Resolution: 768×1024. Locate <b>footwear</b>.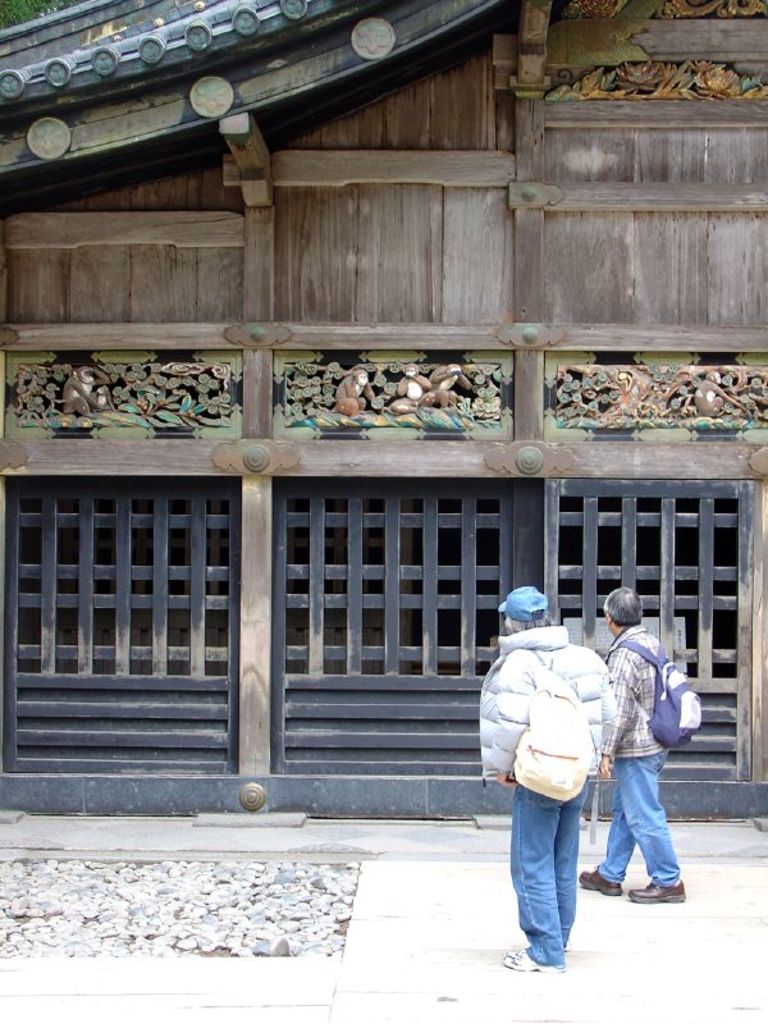
[x1=632, y1=873, x2=685, y2=905].
